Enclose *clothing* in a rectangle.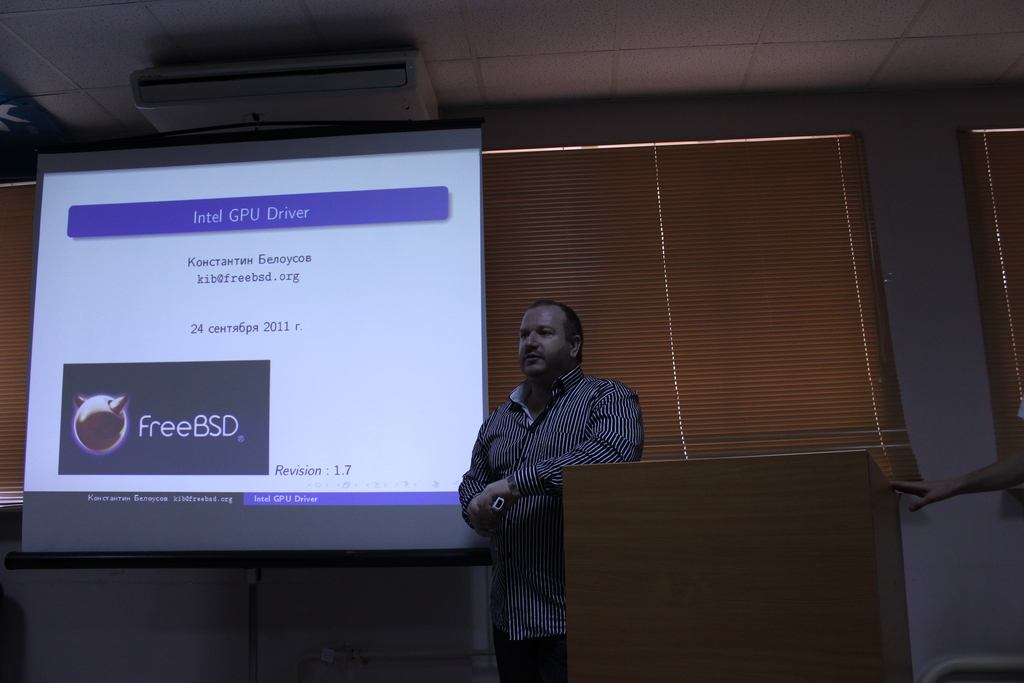
461/368/643/682.
